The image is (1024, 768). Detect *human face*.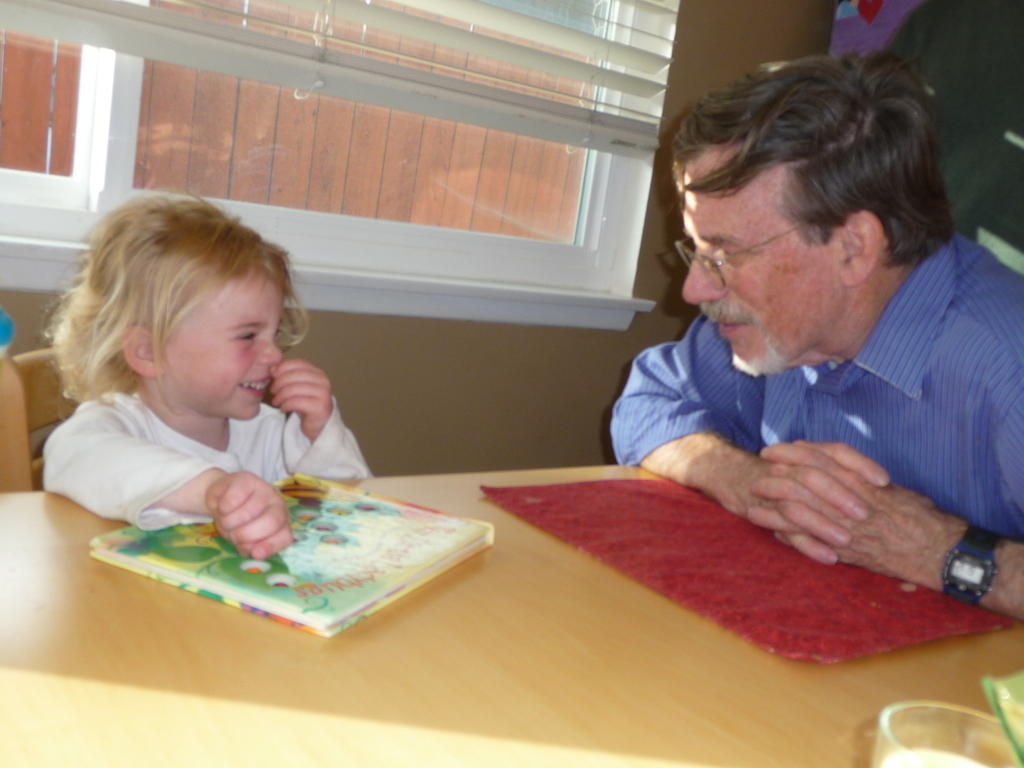
Detection: locate(163, 283, 285, 415).
